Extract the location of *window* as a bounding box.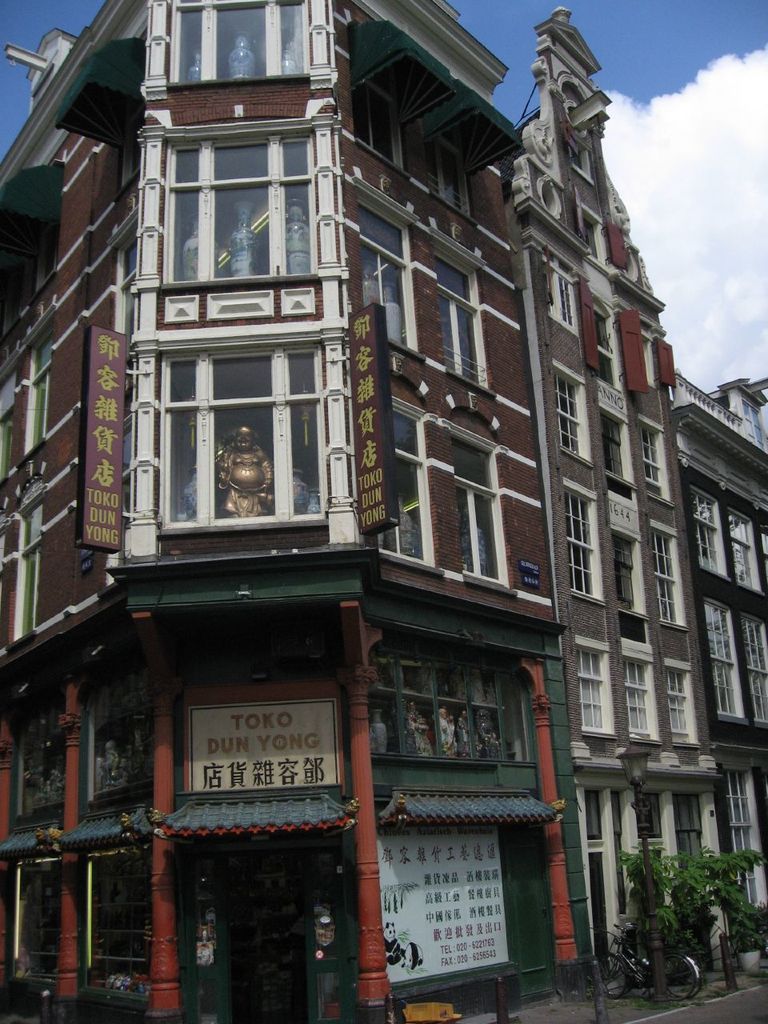
(167, 137, 310, 281).
